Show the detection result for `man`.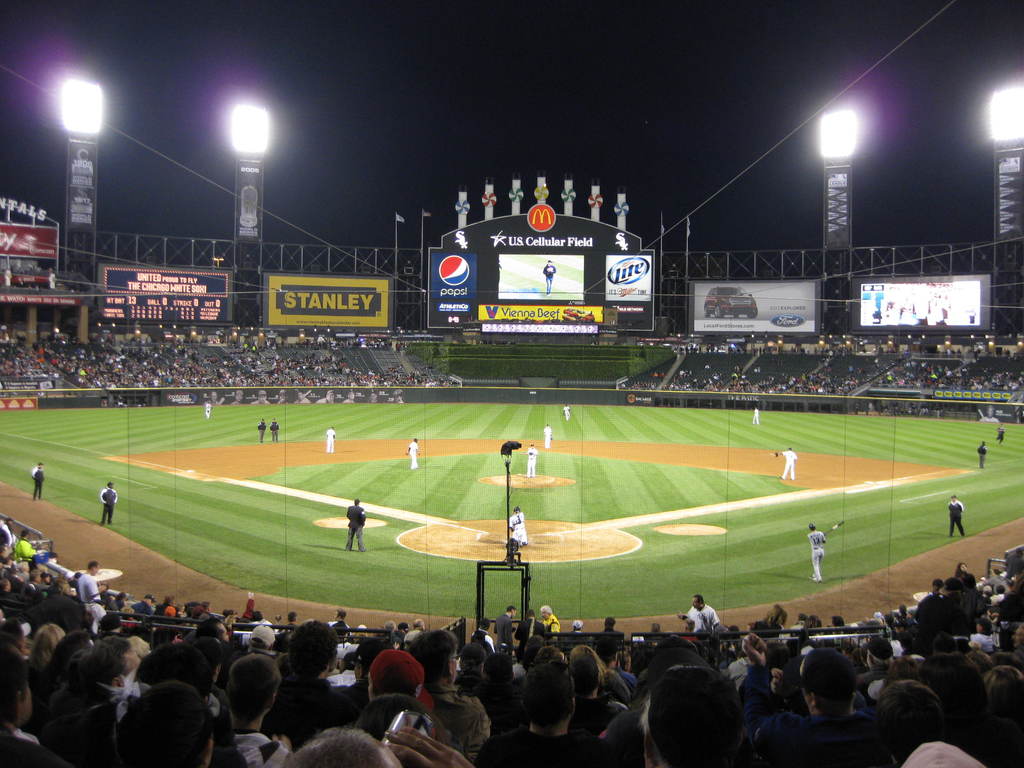
l=96, t=481, r=118, b=524.
